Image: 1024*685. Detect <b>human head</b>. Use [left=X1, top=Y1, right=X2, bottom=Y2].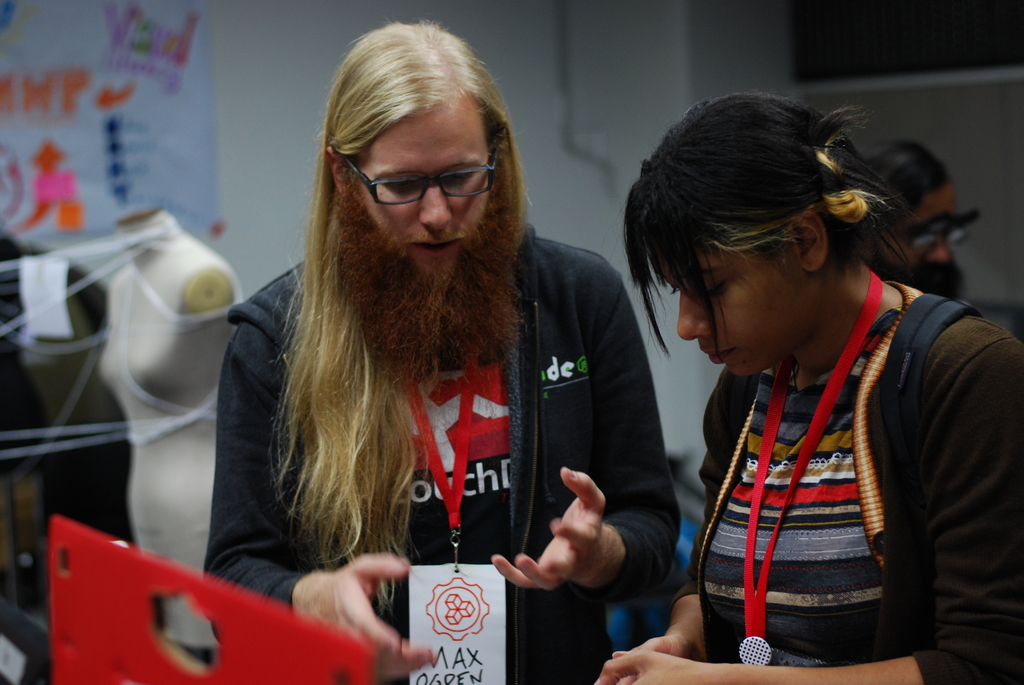
[left=879, top=142, right=956, bottom=295].
